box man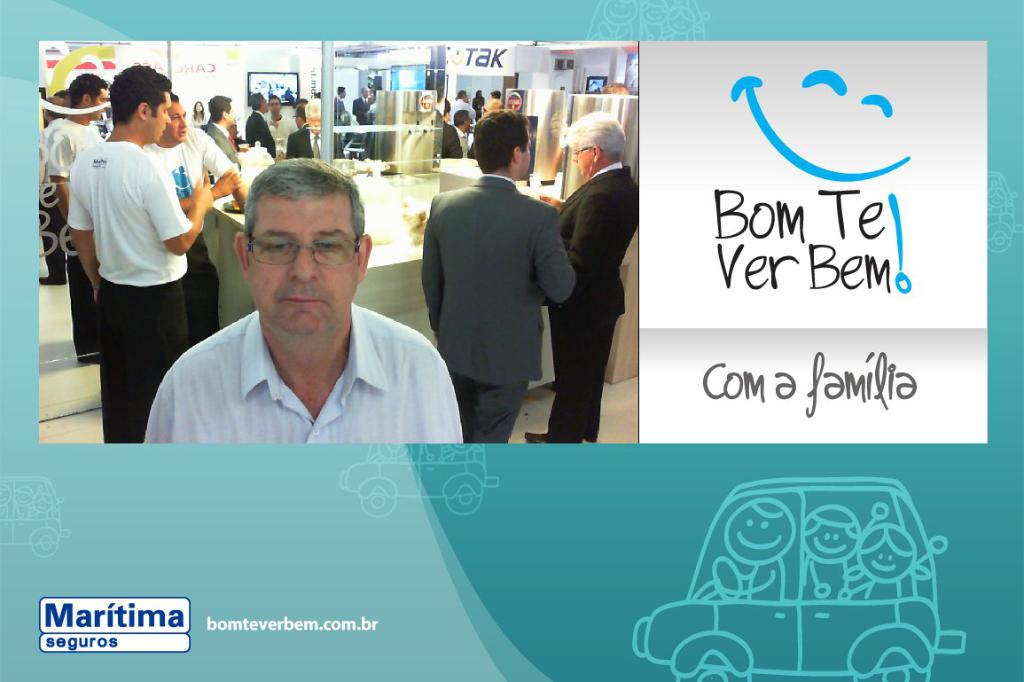
pyautogui.locateOnScreen(64, 64, 214, 443)
